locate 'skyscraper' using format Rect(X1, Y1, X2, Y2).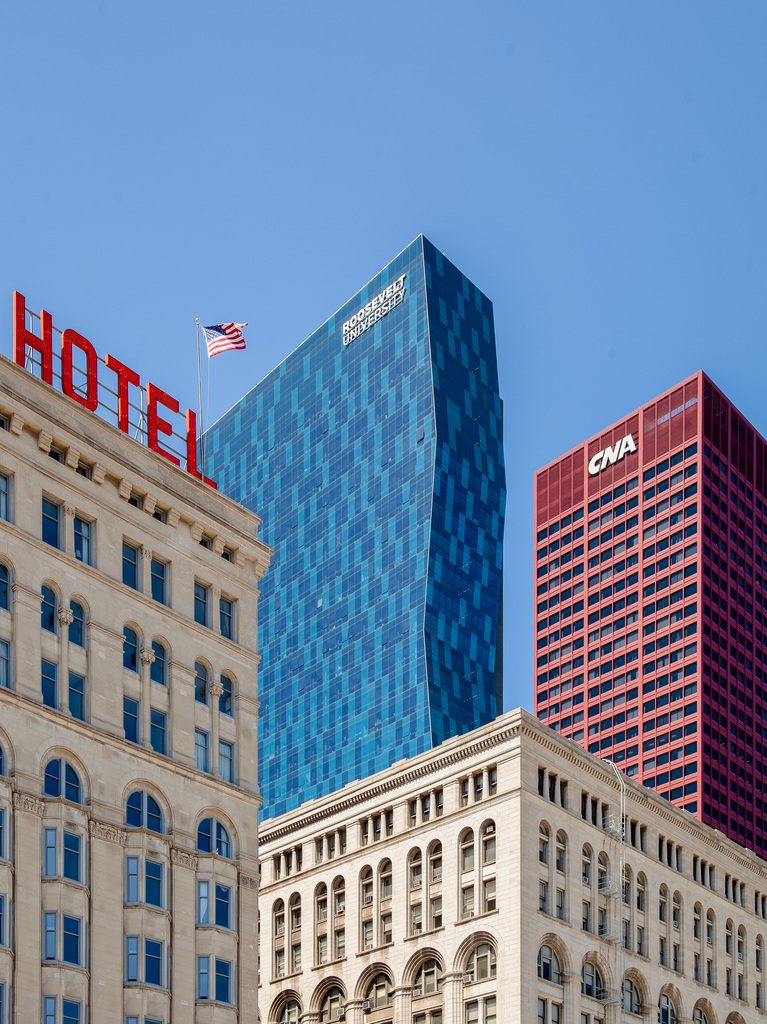
Rect(535, 369, 766, 860).
